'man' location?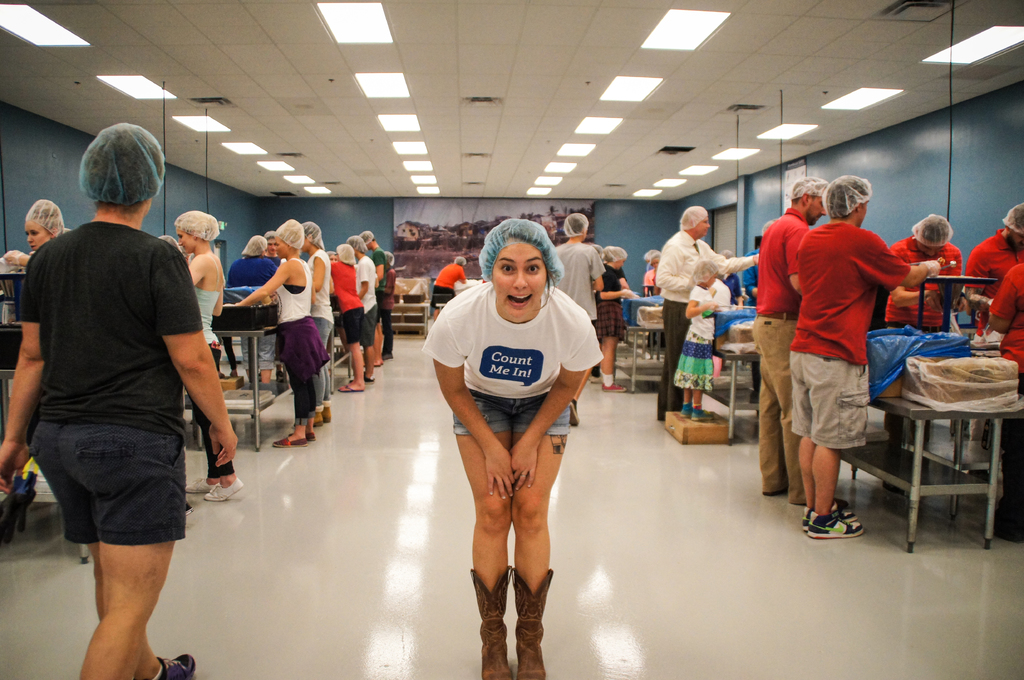
[347,232,378,383]
